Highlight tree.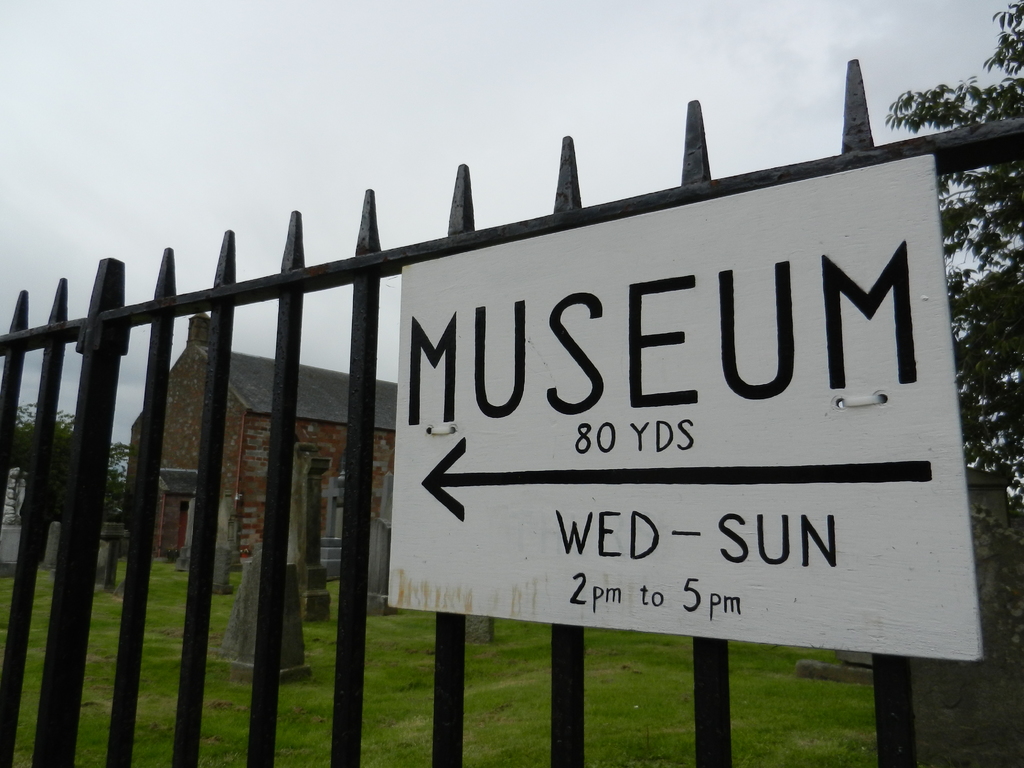
Highlighted region: Rect(874, 0, 1023, 550).
